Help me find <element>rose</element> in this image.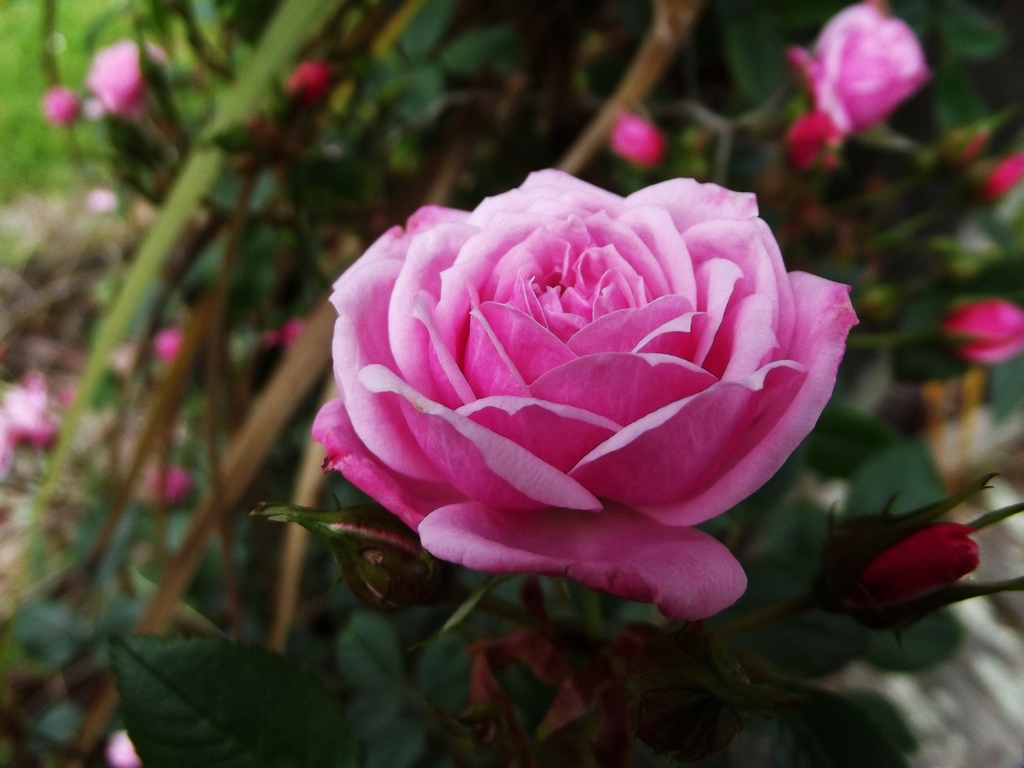
Found it: [left=781, top=4, right=935, bottom=141].
